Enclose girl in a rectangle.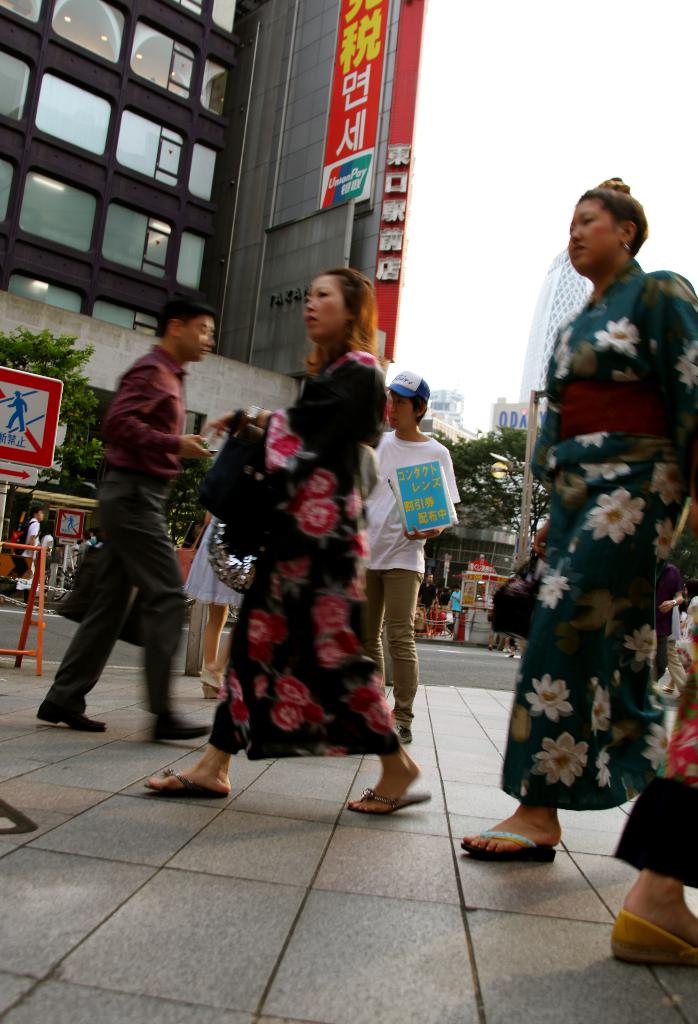
select_region(504, 260, 697, 801).
